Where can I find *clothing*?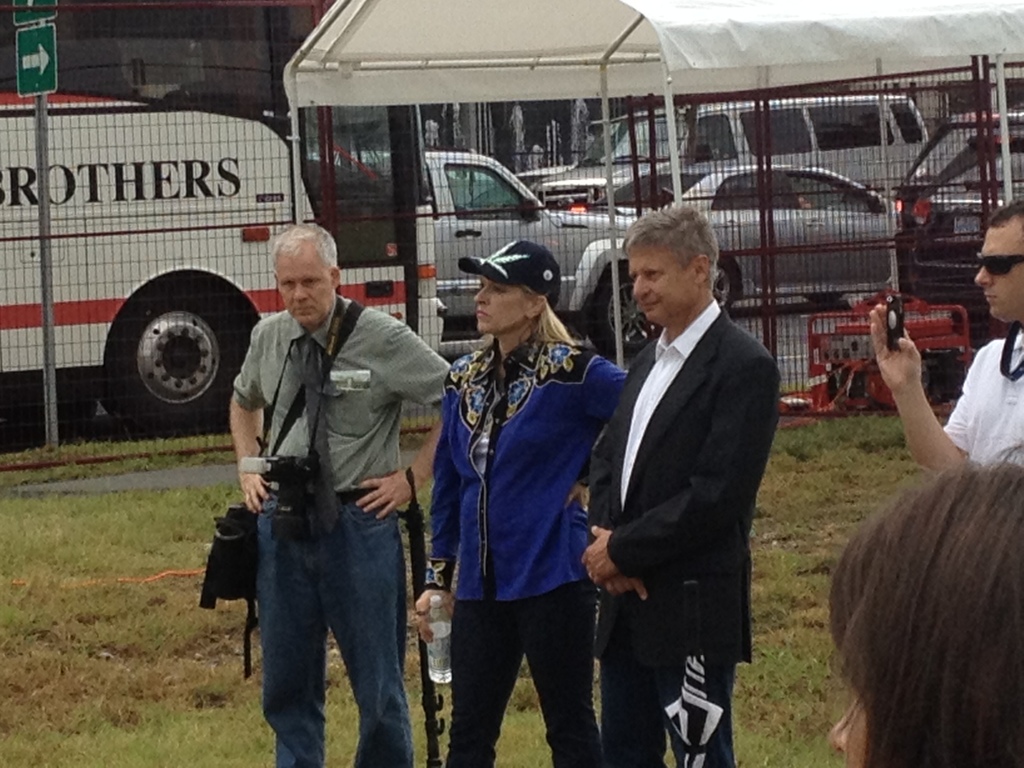
You can find it at [left=424, top=263, right=612, bottom=746].
